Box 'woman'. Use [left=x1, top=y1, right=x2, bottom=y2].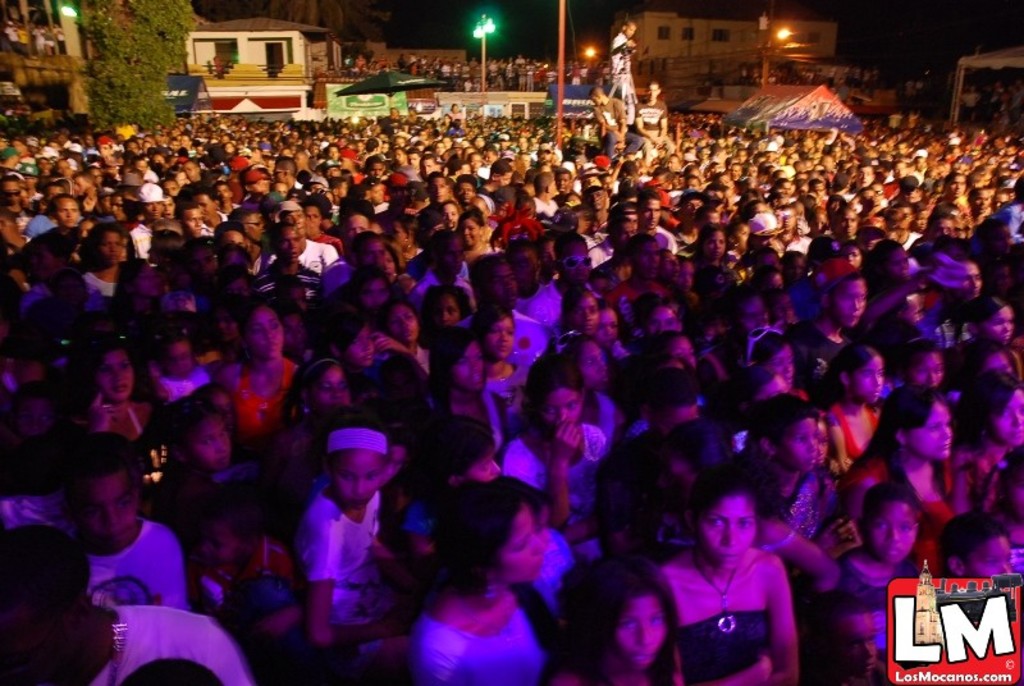
[left=452, top=211, right=502, bottom=265].
